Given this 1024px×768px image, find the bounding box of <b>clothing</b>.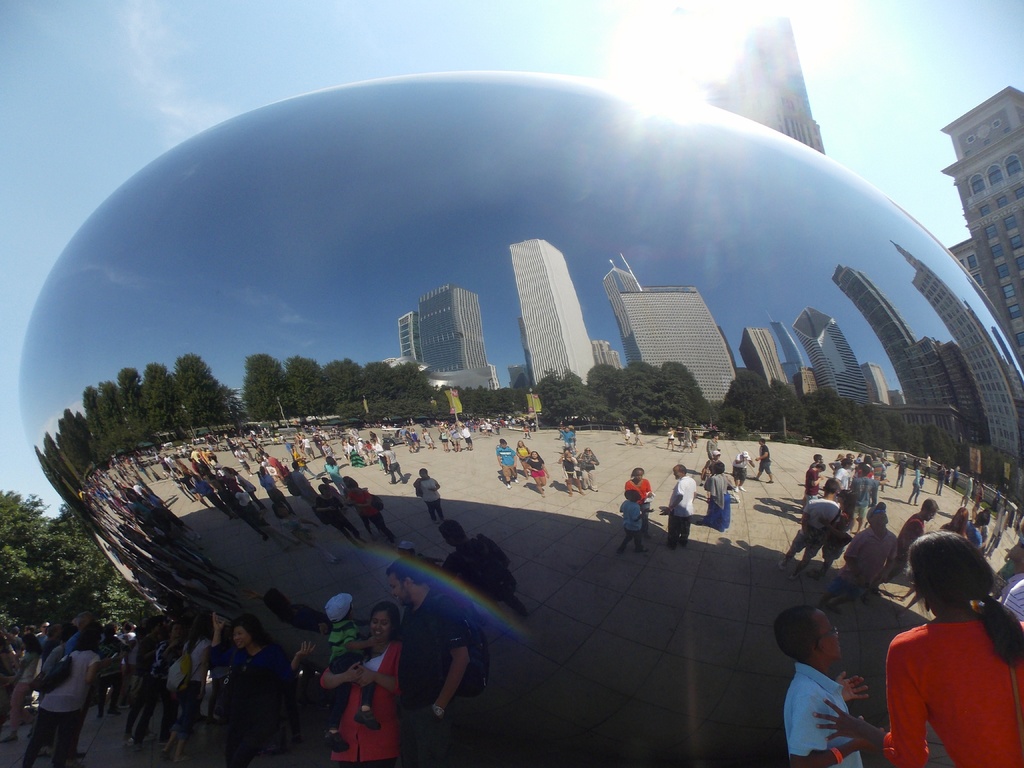
496,442,518,478.
